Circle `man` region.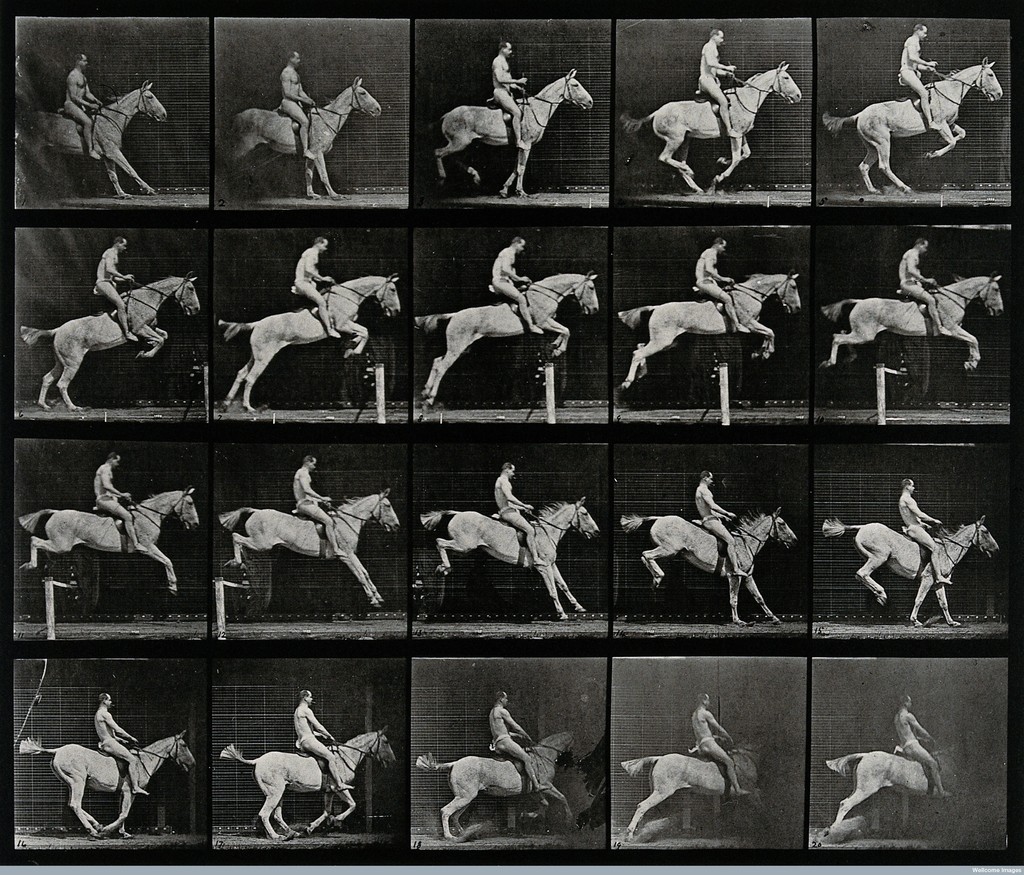
Region: 895,697,957,801.
